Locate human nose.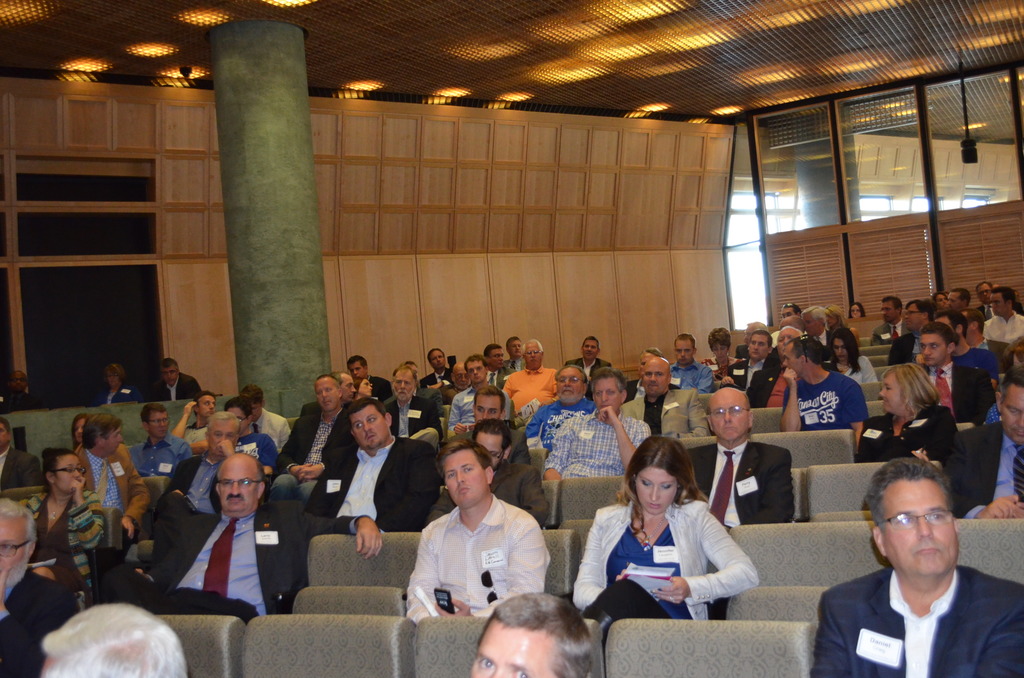
Bounding box: l=489, t=668, r=505, b=677.
